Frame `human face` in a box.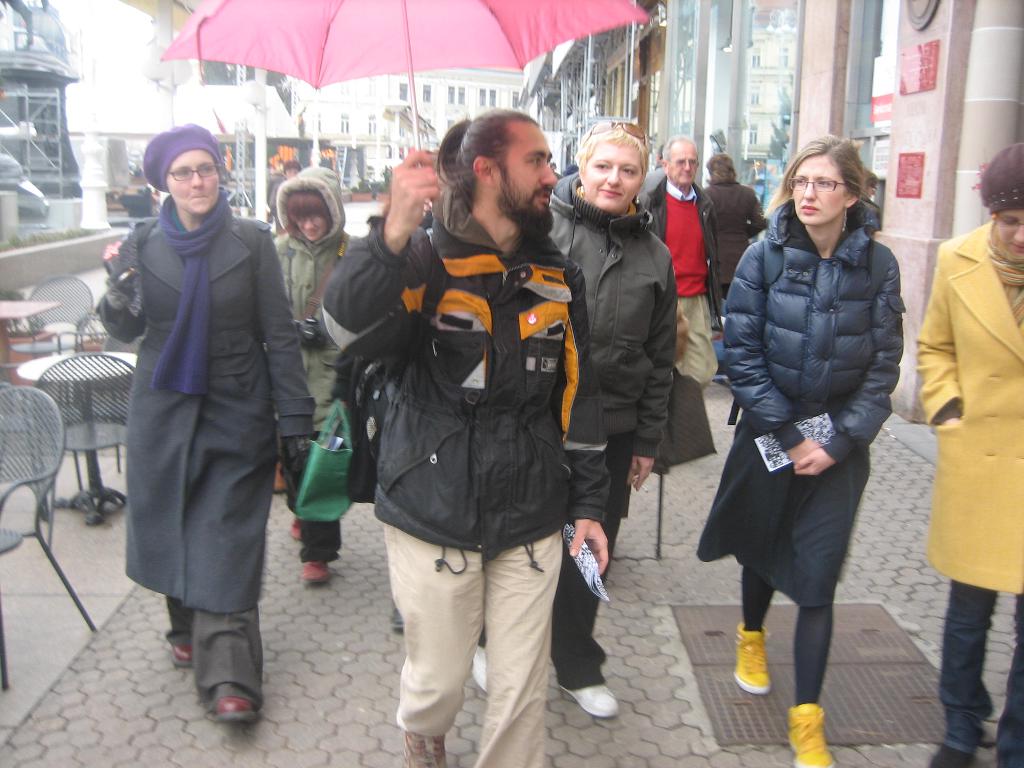
BBox(790, 157, 846, 223).
